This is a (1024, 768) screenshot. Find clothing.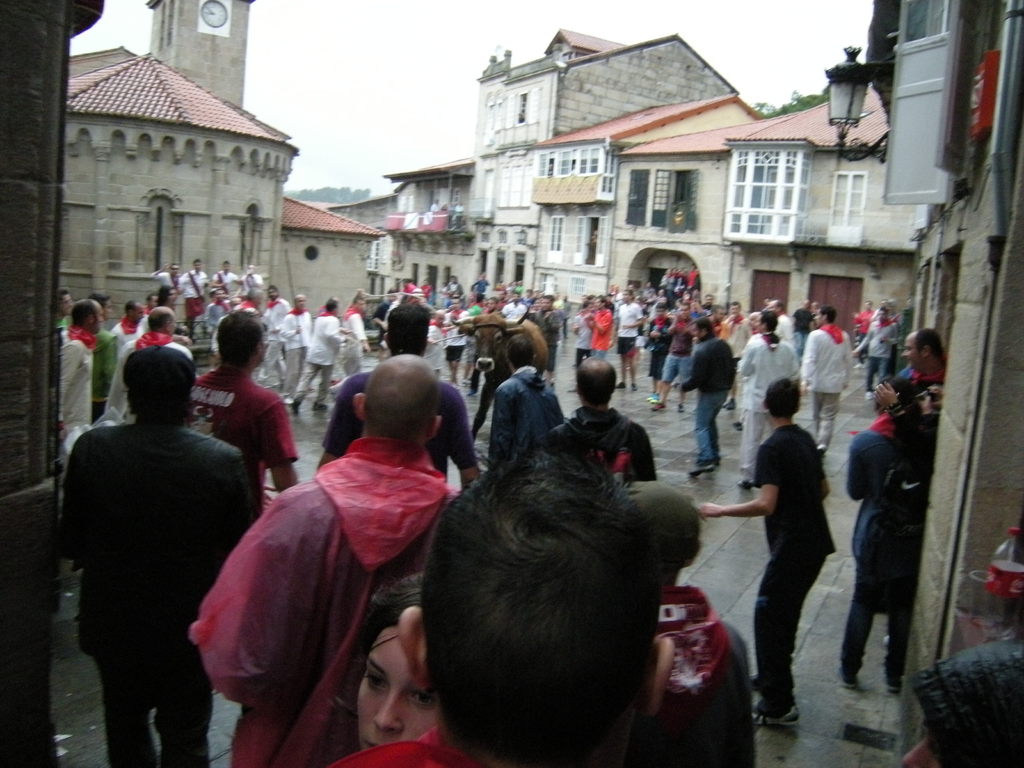
Bounding box: 666 323 694 381.
